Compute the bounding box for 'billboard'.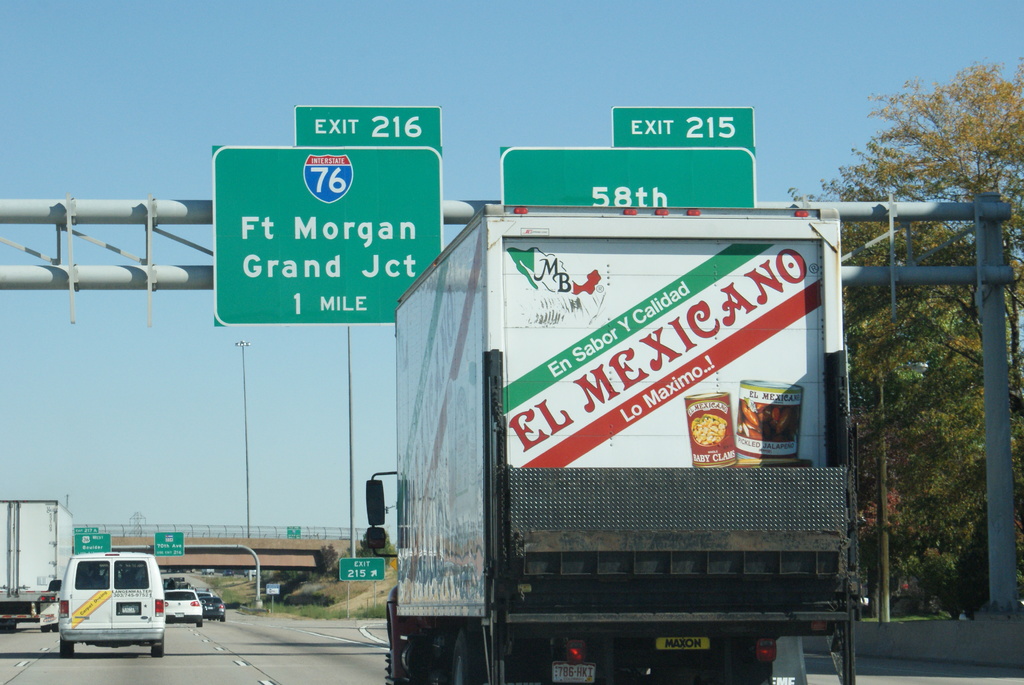
x1=296 y1=108 x2=444 y2=143.
